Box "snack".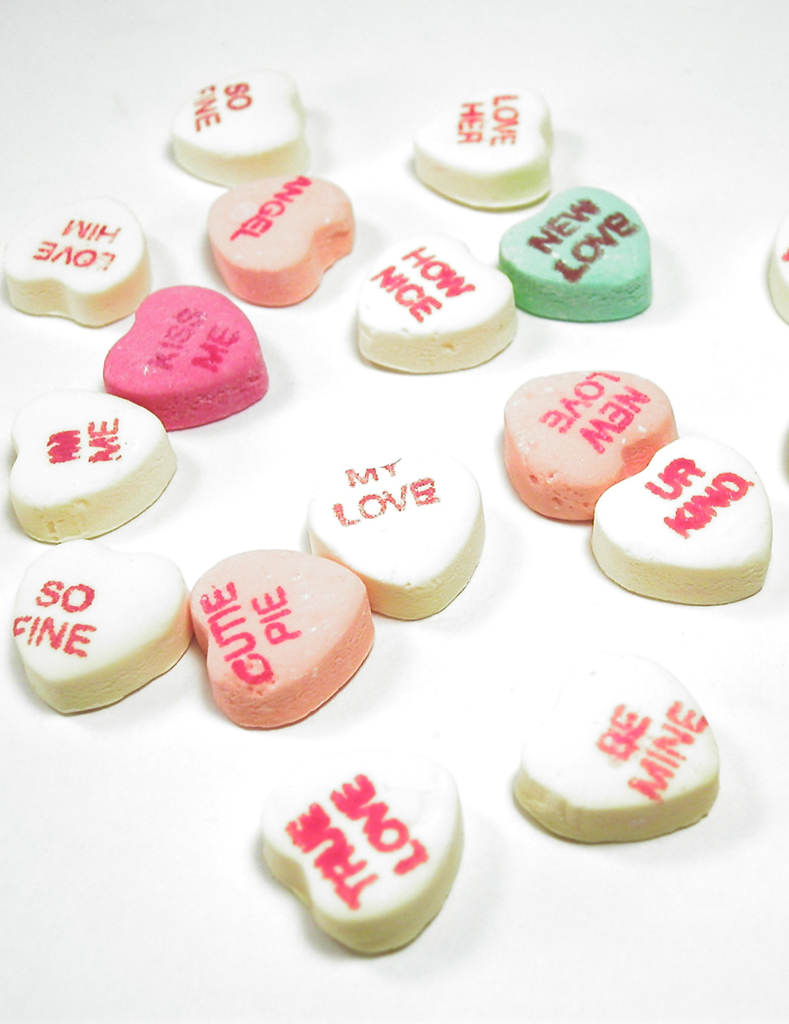
<bbox>310, 449, 486, 623</bbox>.
